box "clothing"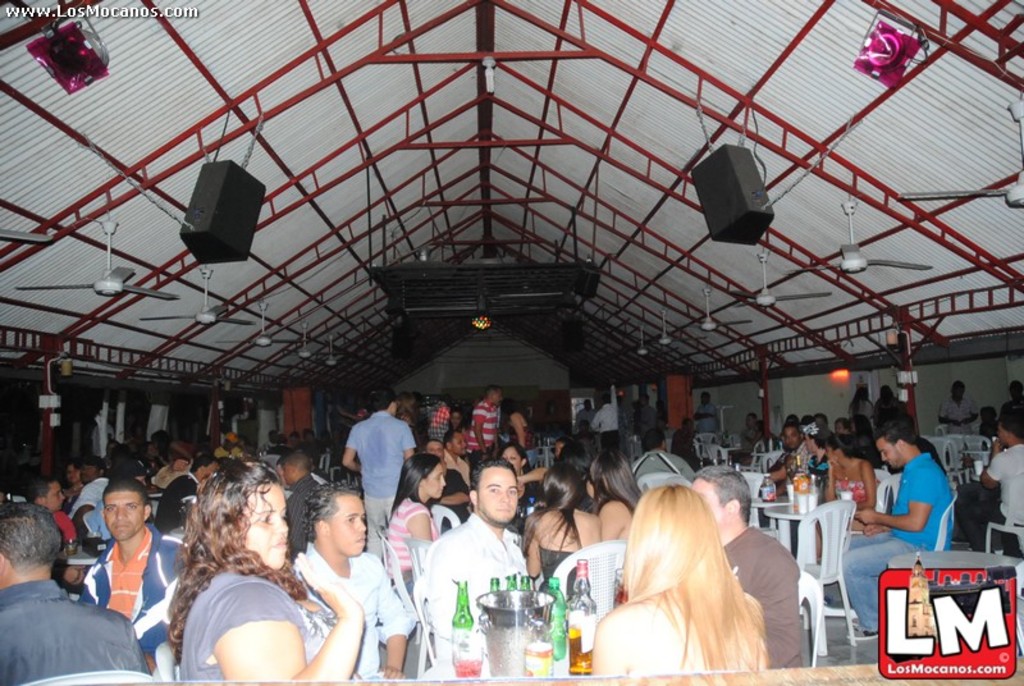
region(946, 447, 1023, 546)
